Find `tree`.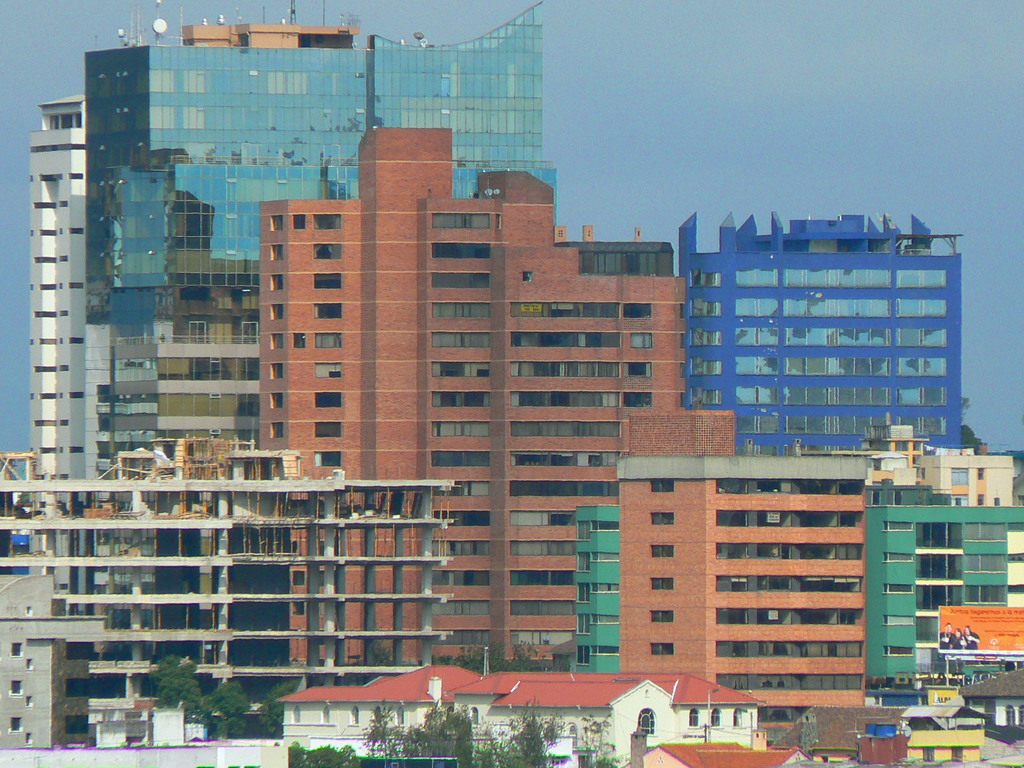
left=366, top=705, right=424, bottom=767.
